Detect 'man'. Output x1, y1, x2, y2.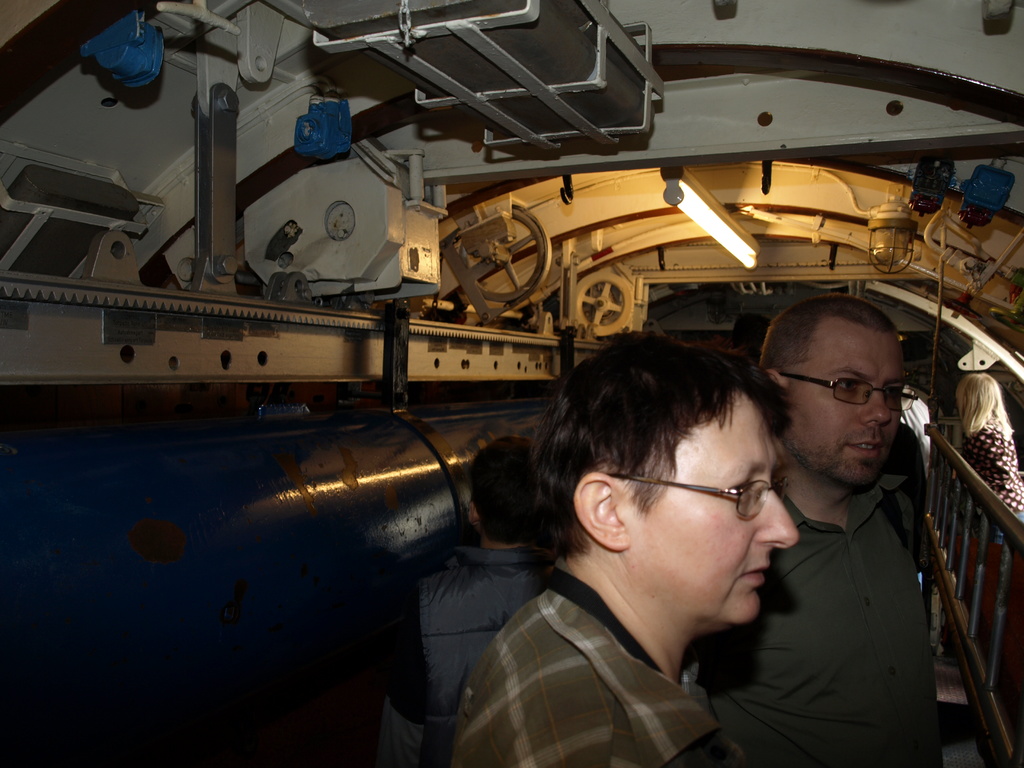
695, 291, 941, 767.
